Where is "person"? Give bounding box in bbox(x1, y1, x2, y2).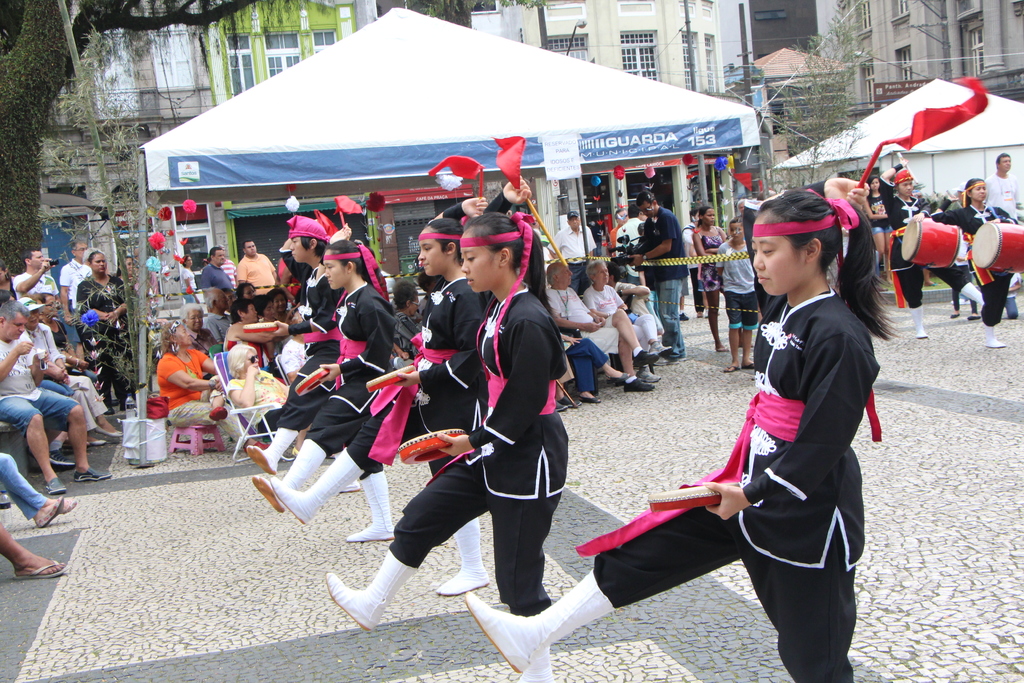
bbox(266, 192, 494, 600).
